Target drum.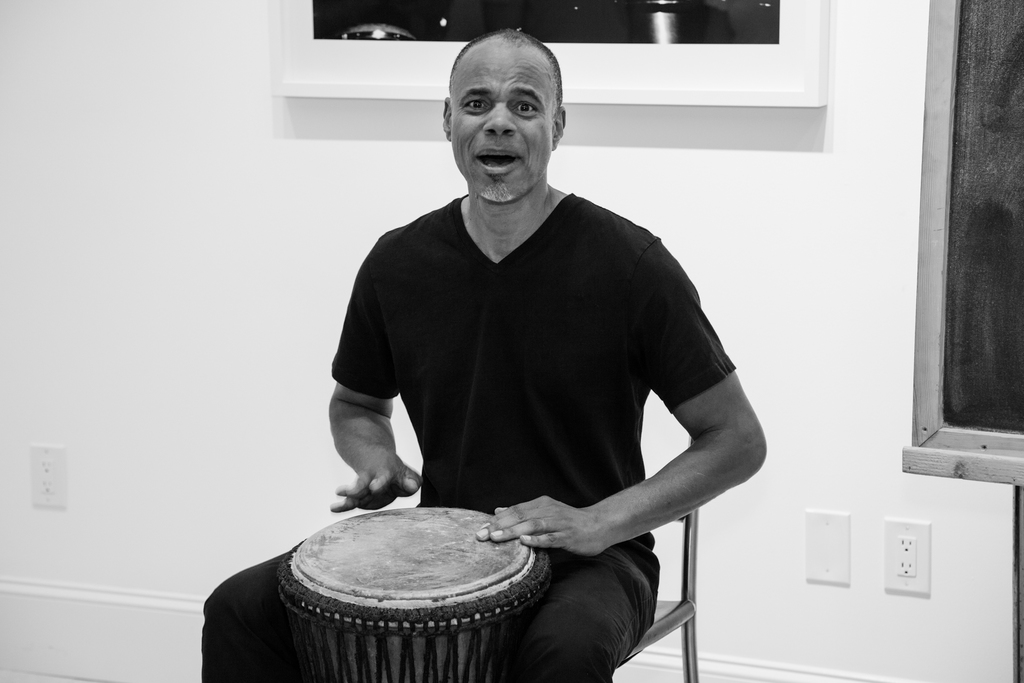
Target region: crop(276, 502, 554, 682).
